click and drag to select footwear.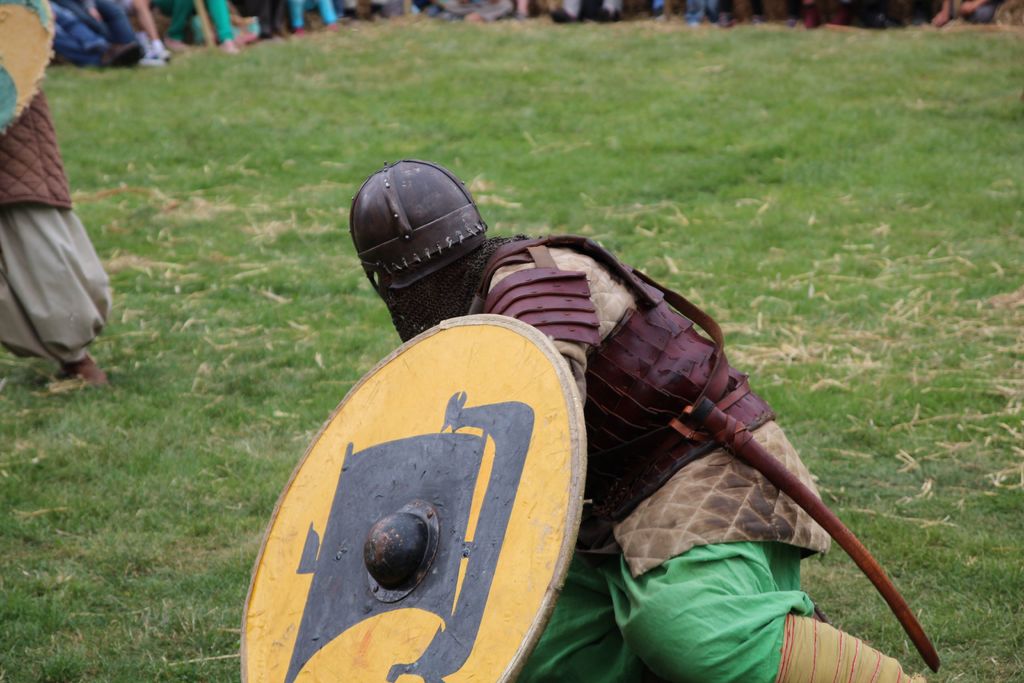
Selection: detection(144, 44, 169, 64).
